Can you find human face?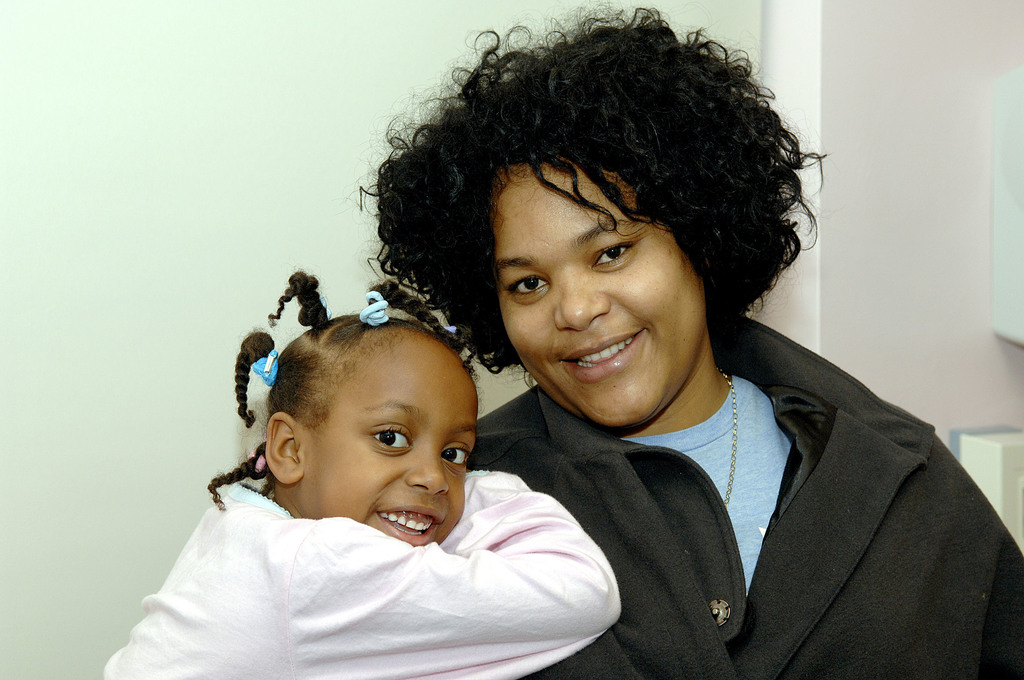
Yes, bounding box: bbox=[494, 159, 700, 426].
